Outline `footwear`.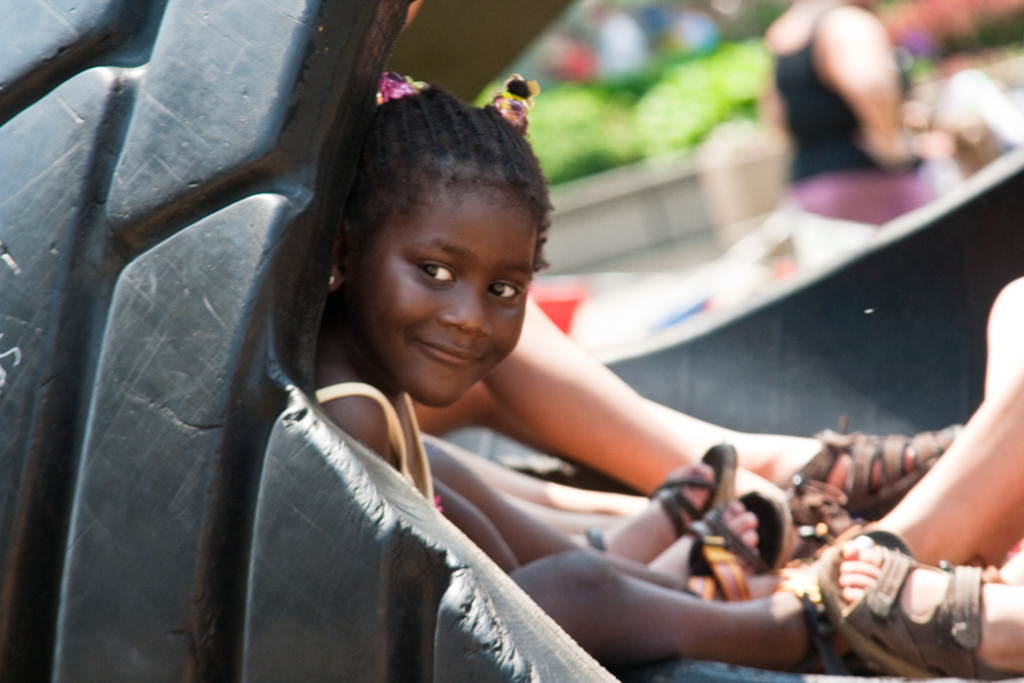
Outline: (left=785, top=411, right=963, bottom=520).
